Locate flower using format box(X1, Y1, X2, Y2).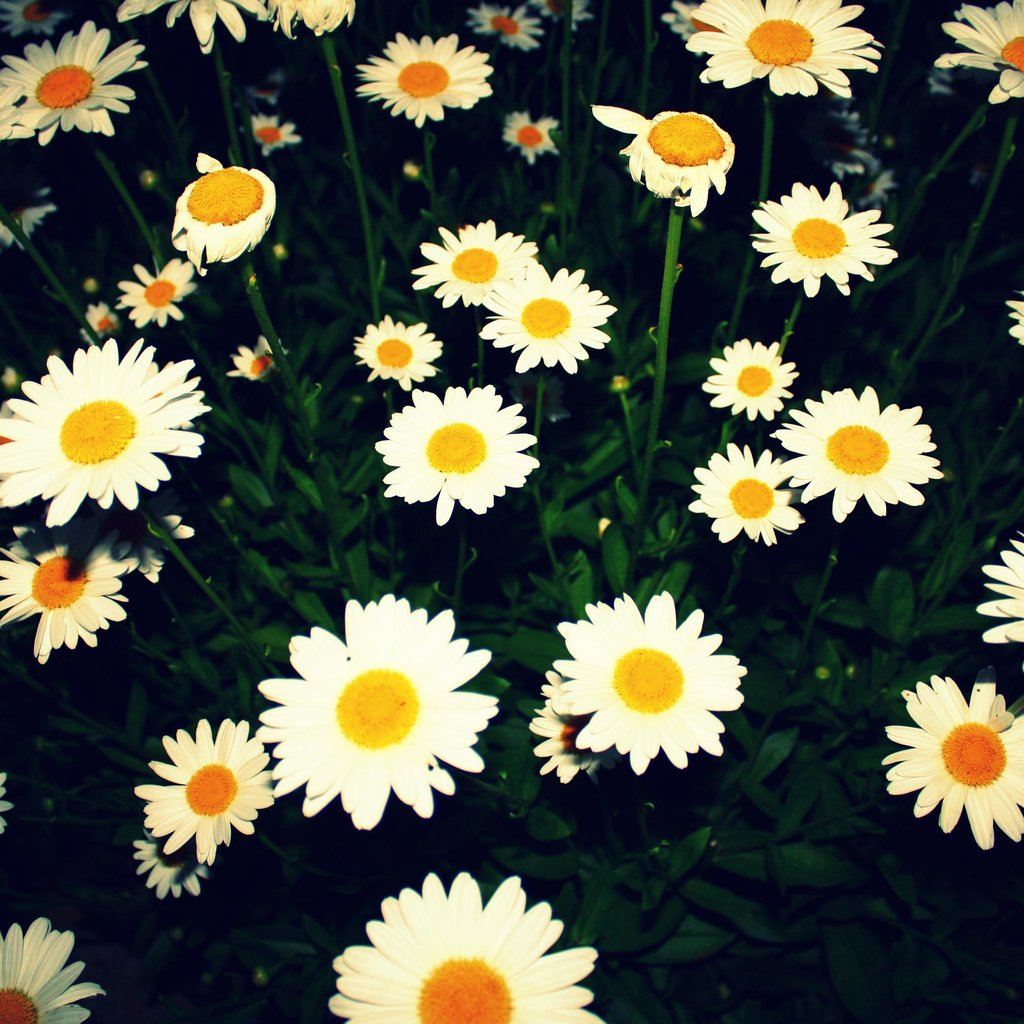
box(879, 671, 1023, 861).
